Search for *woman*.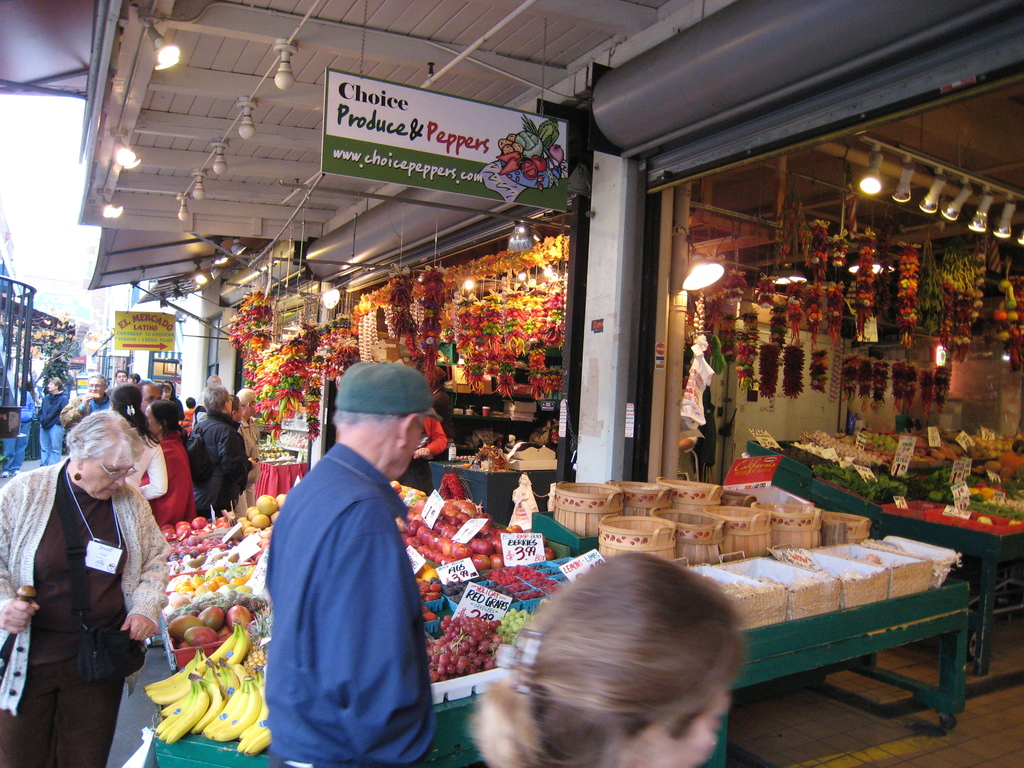
Found at select_region(463, 550, 743, 767).
